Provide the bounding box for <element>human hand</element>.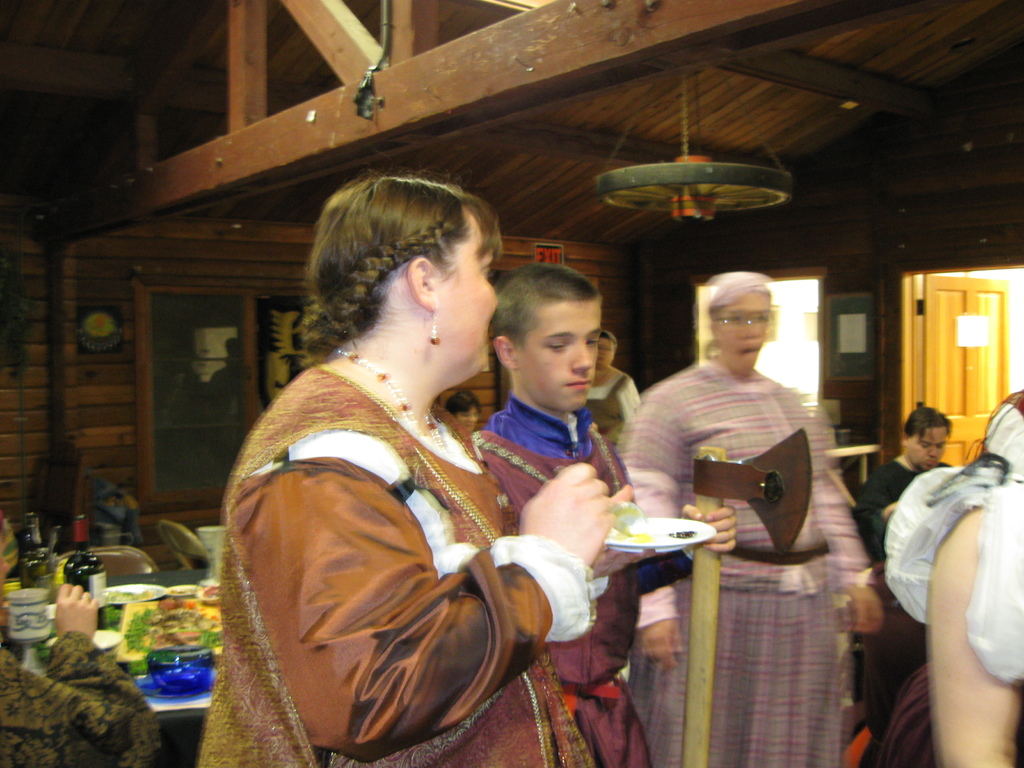
[x1=55, y1=584, x2=99, y2=637].
